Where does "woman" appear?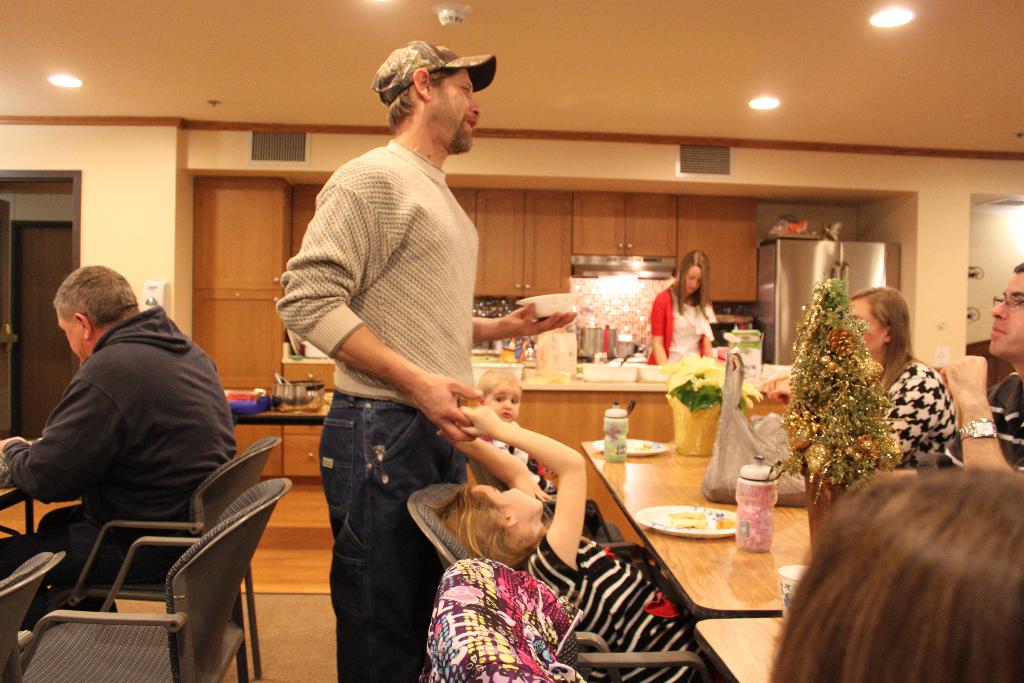
Appears at 755 283 960 480.
